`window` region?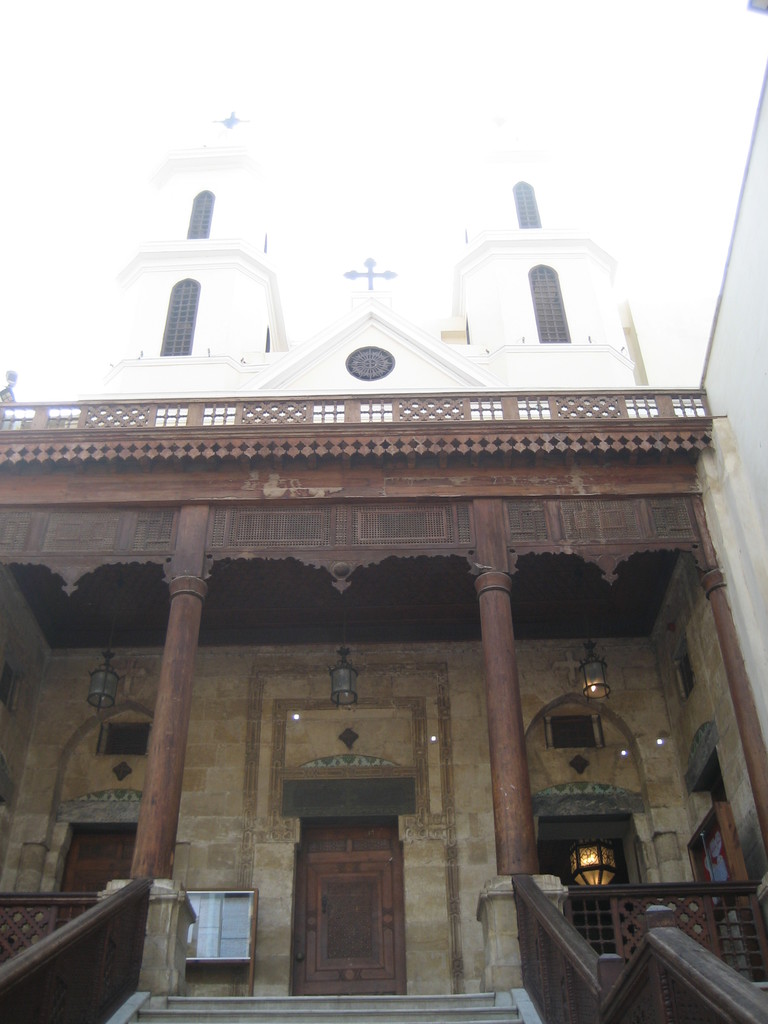
<region>516, 178, 541, 232</region>
